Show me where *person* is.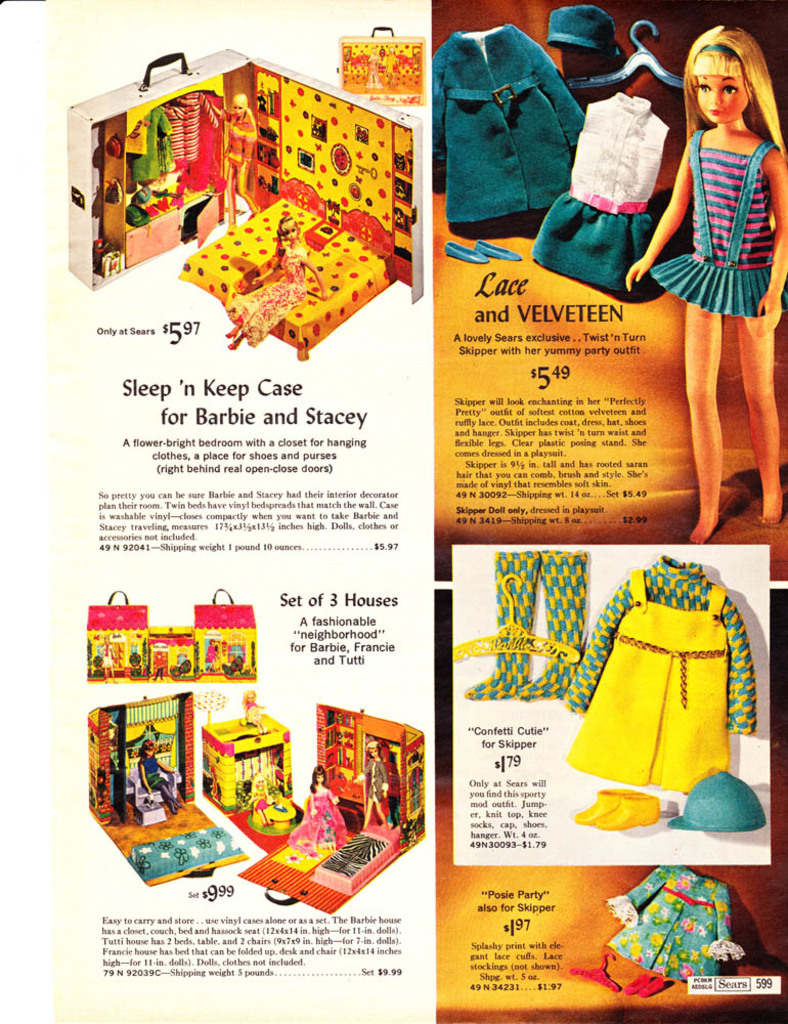
*person* is at (x1=138, y1=742, x2=184, y2=815).
